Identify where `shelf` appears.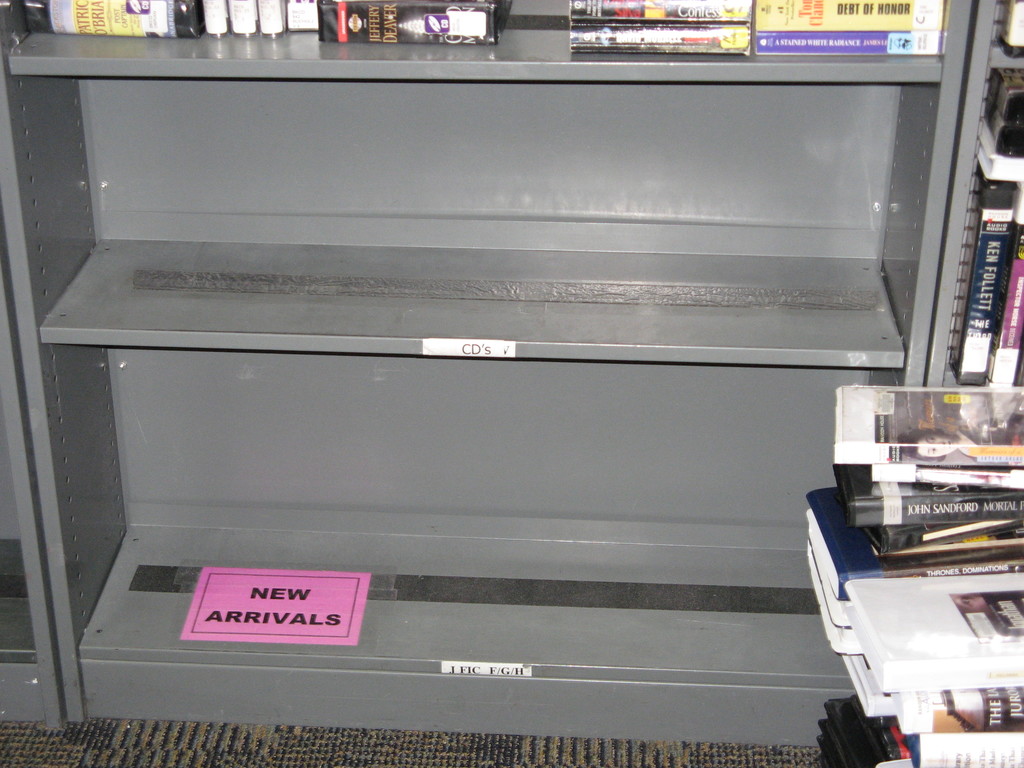
Appears at [922,0,1021,390].
